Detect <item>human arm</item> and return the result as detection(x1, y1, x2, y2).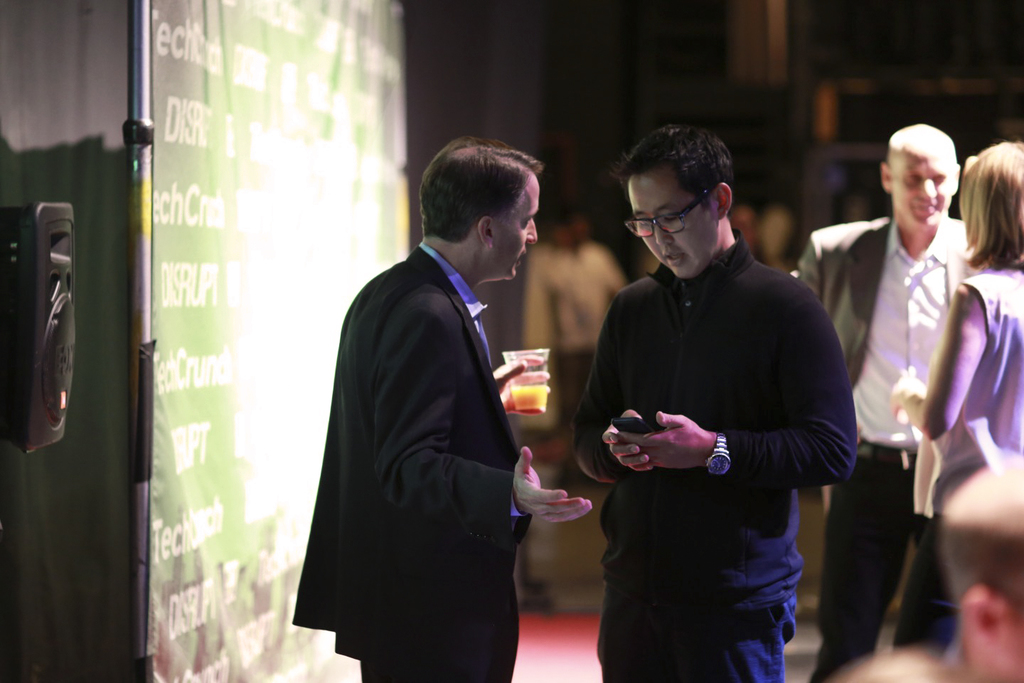
detection(579, 286, 665, 495).
